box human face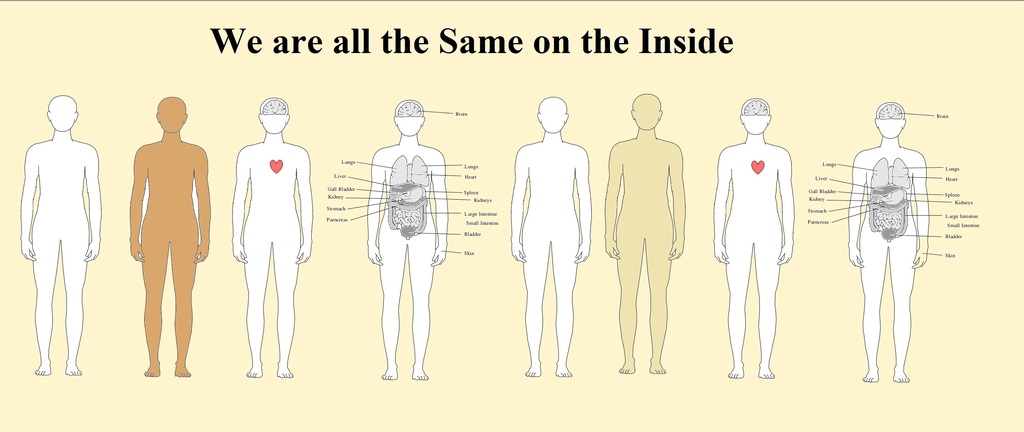
742,102,769,134
